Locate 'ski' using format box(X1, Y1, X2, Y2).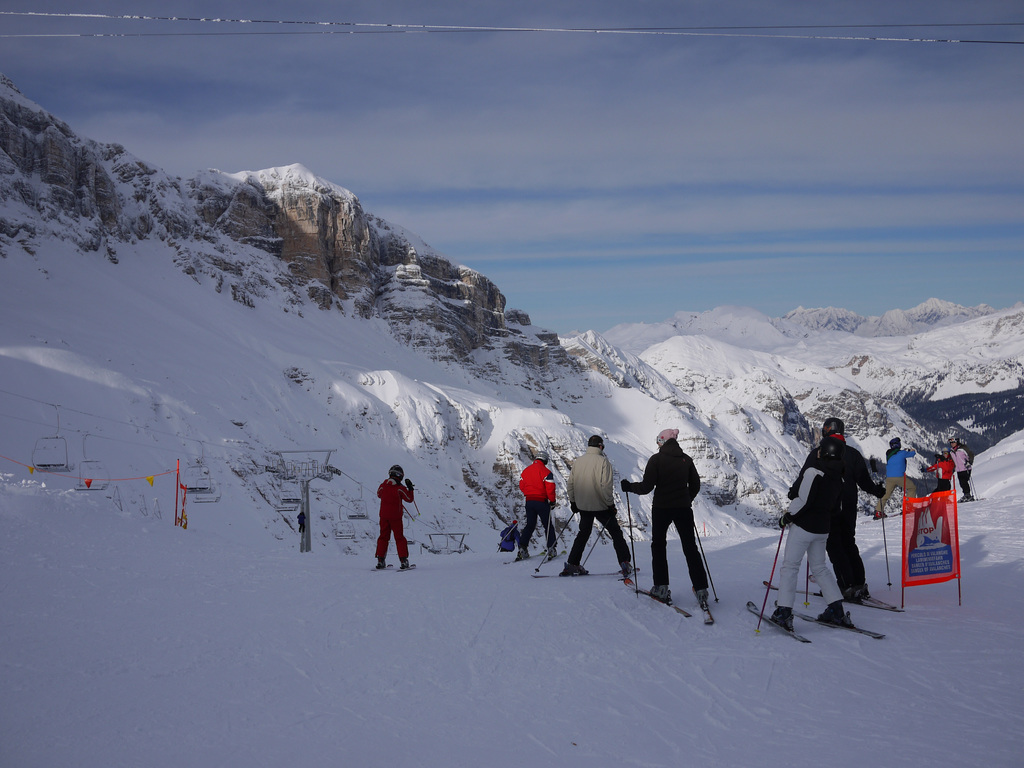
box(806, 573, 899, 609).
